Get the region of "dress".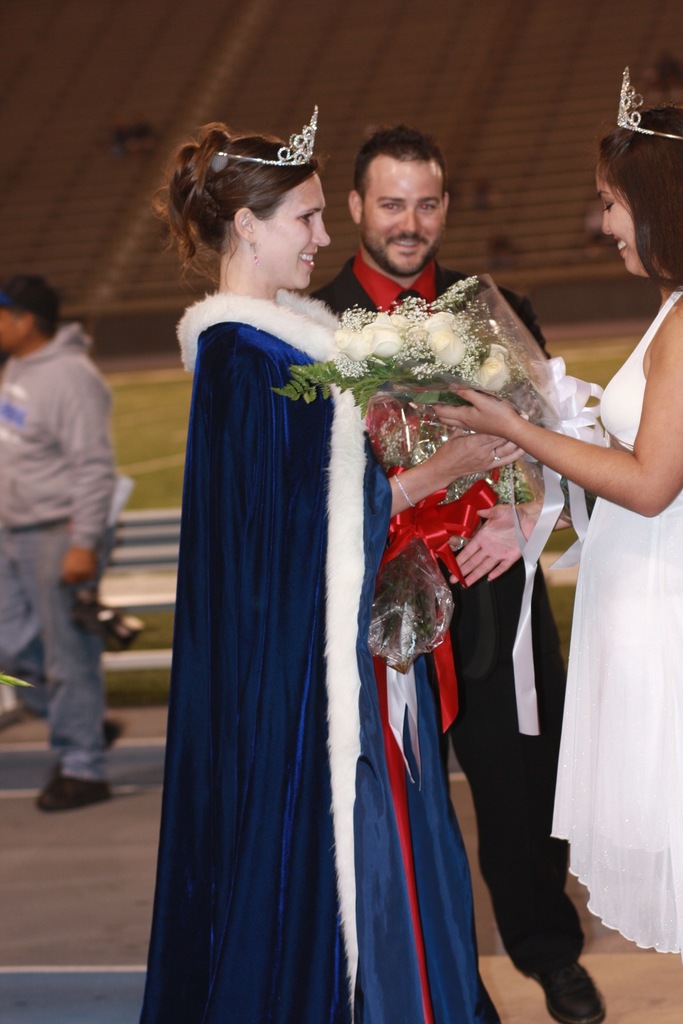
(355,436,502,1023).
